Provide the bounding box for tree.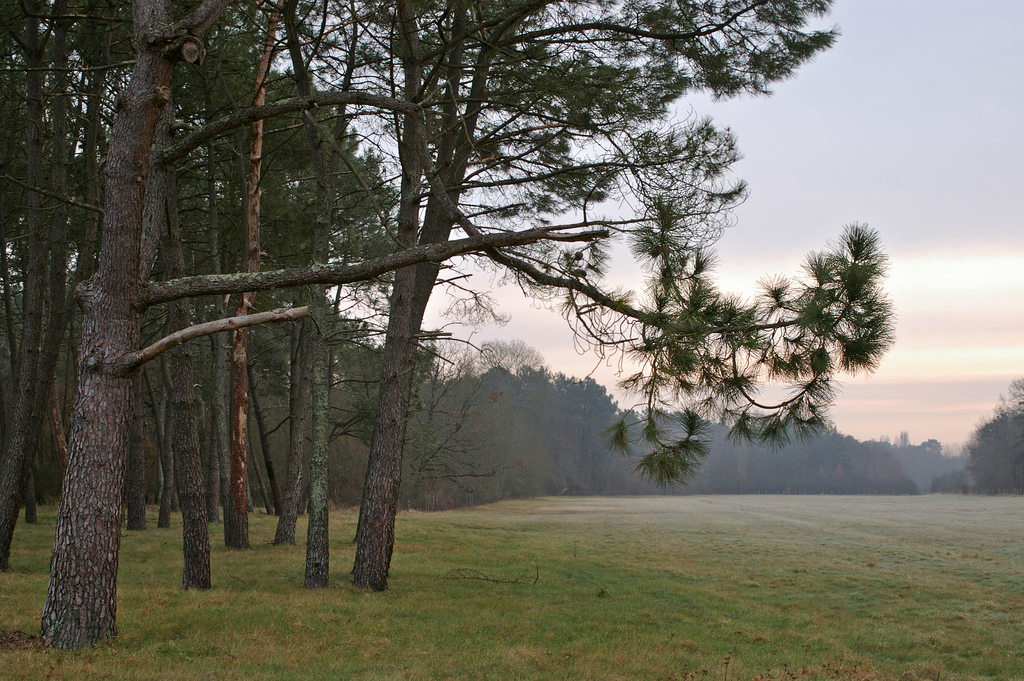
0, 0, 902, 650.
